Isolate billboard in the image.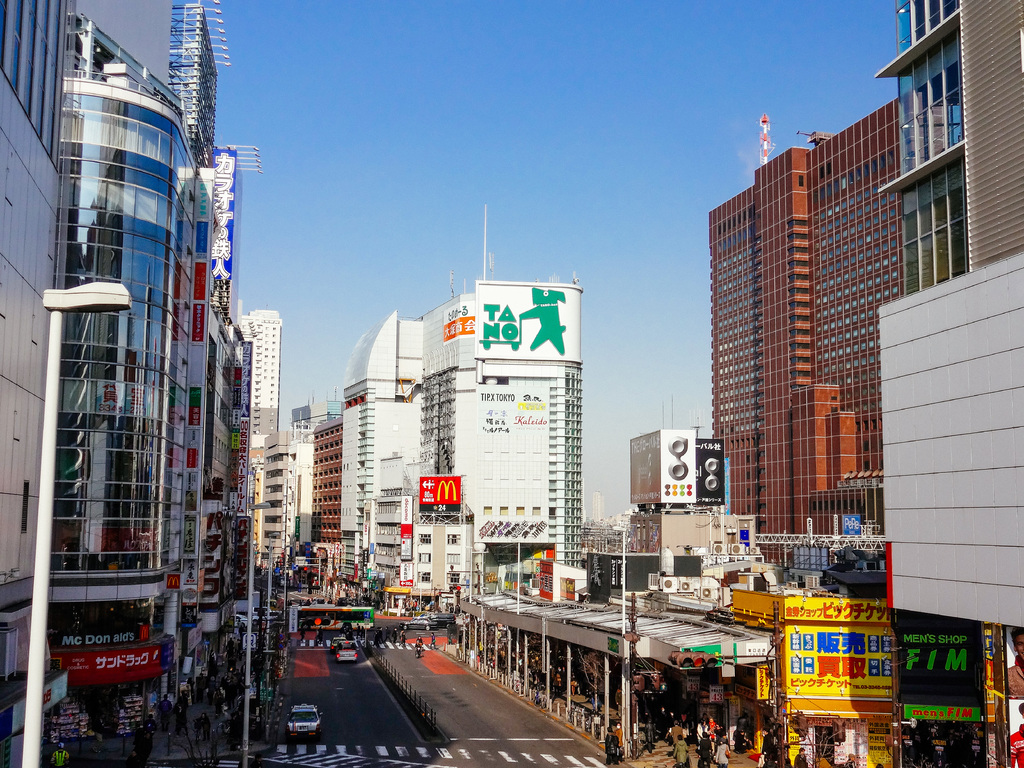
Isolated region: [left=661, top=431, right=702, bottom=502].
